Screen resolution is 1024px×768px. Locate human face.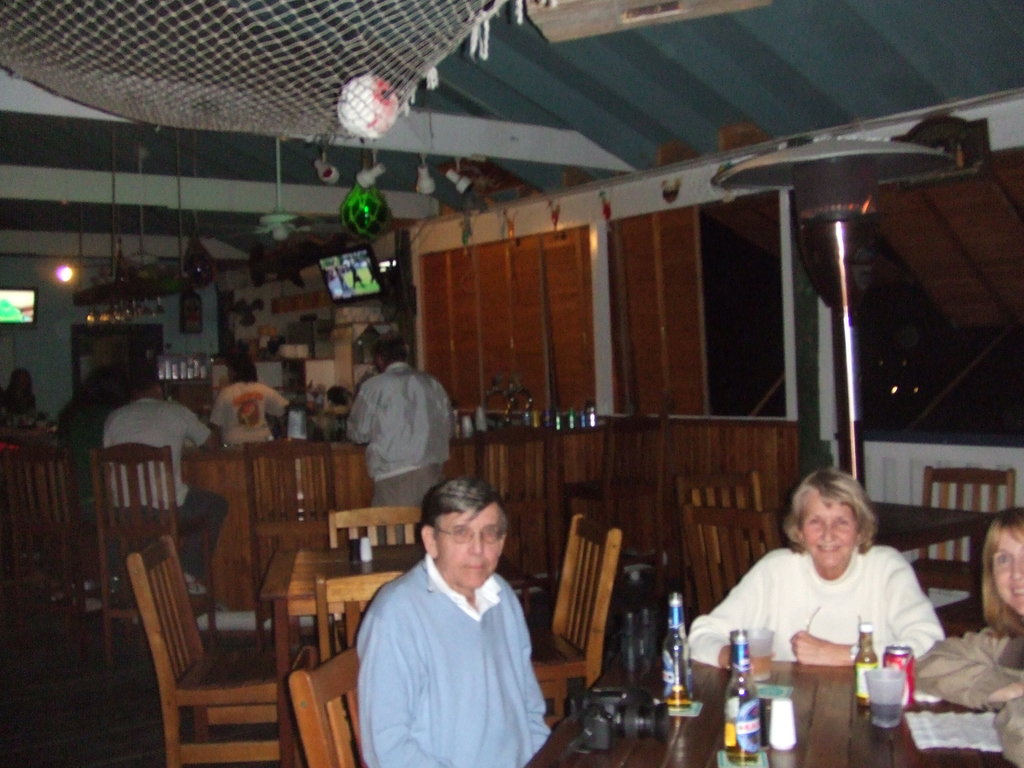
Rect(432, 501, 497, 586).
